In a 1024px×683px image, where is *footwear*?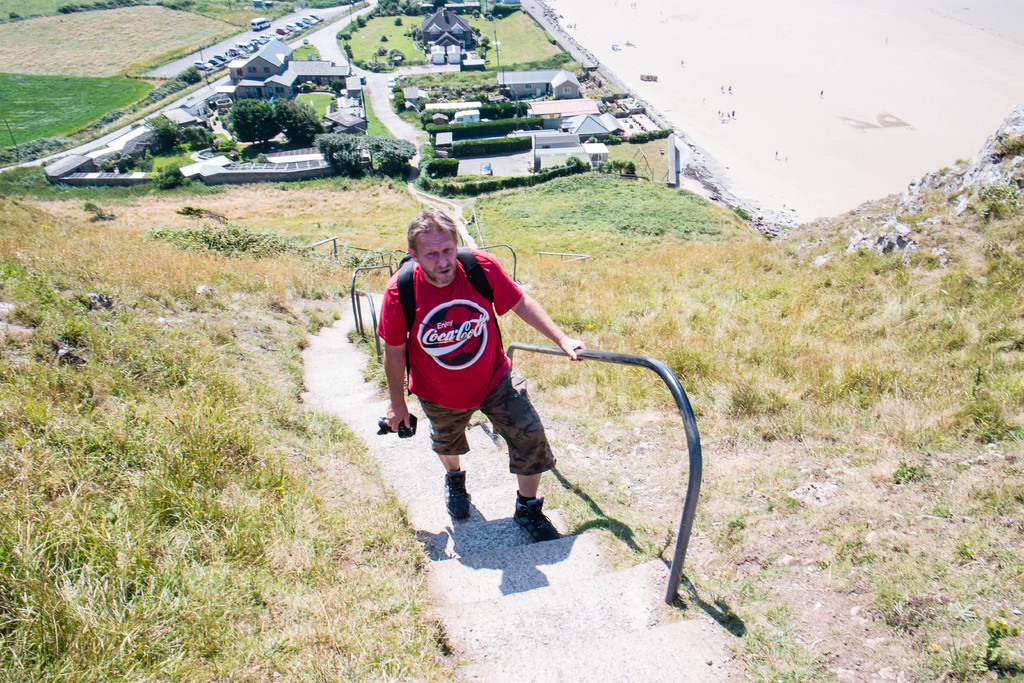
locate(442, 467, 470, 521).
